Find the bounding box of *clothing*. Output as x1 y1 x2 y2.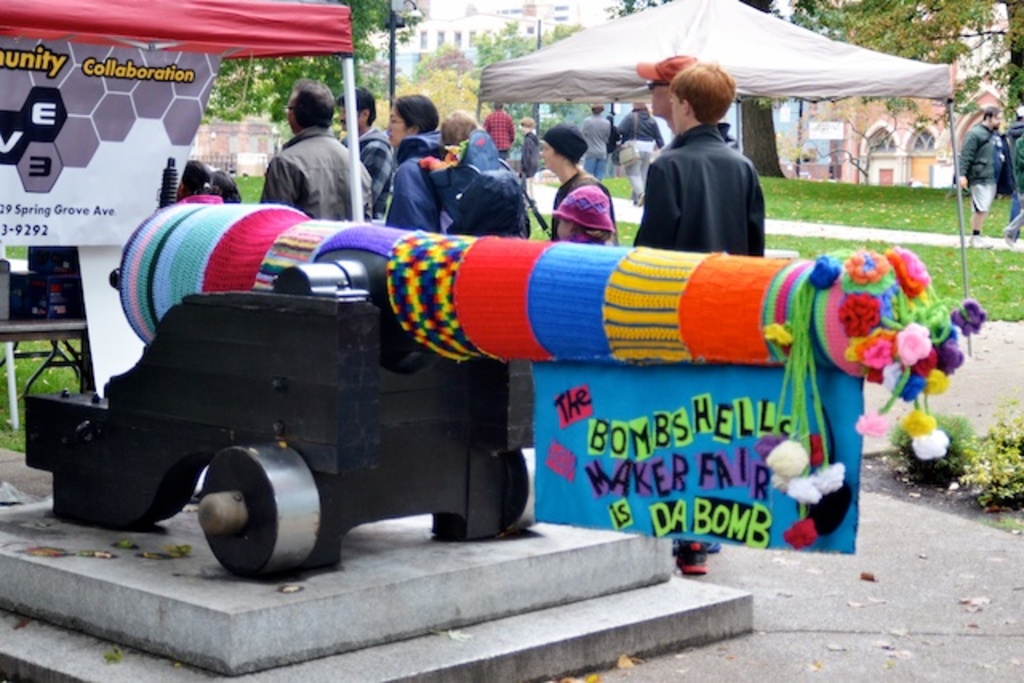
1010 133 1022 197.
